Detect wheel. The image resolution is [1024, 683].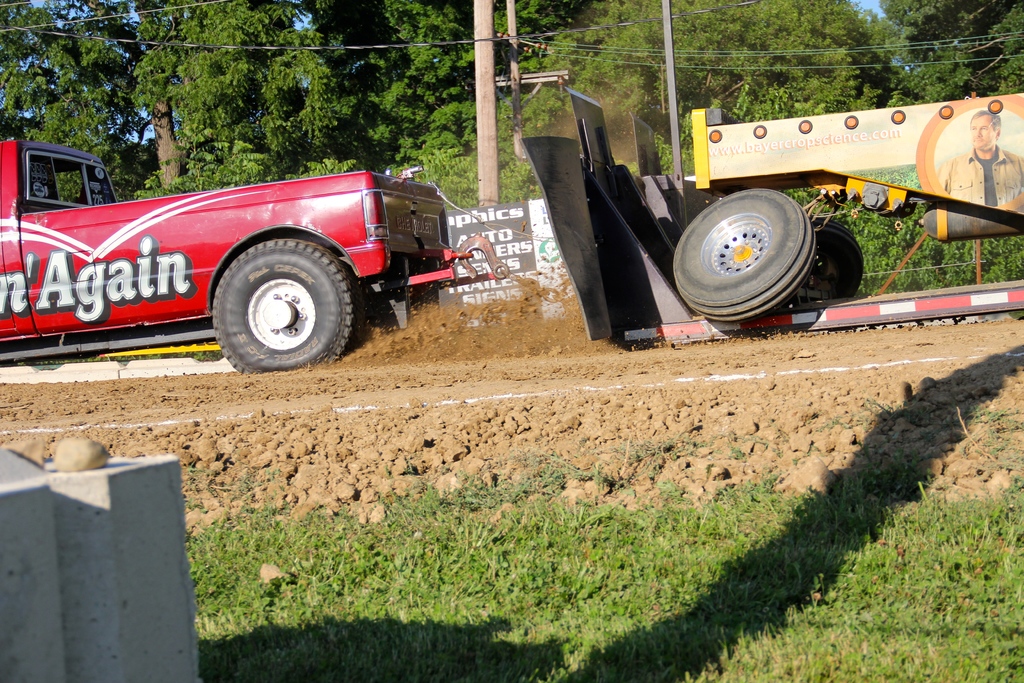
673,188,812,322.
